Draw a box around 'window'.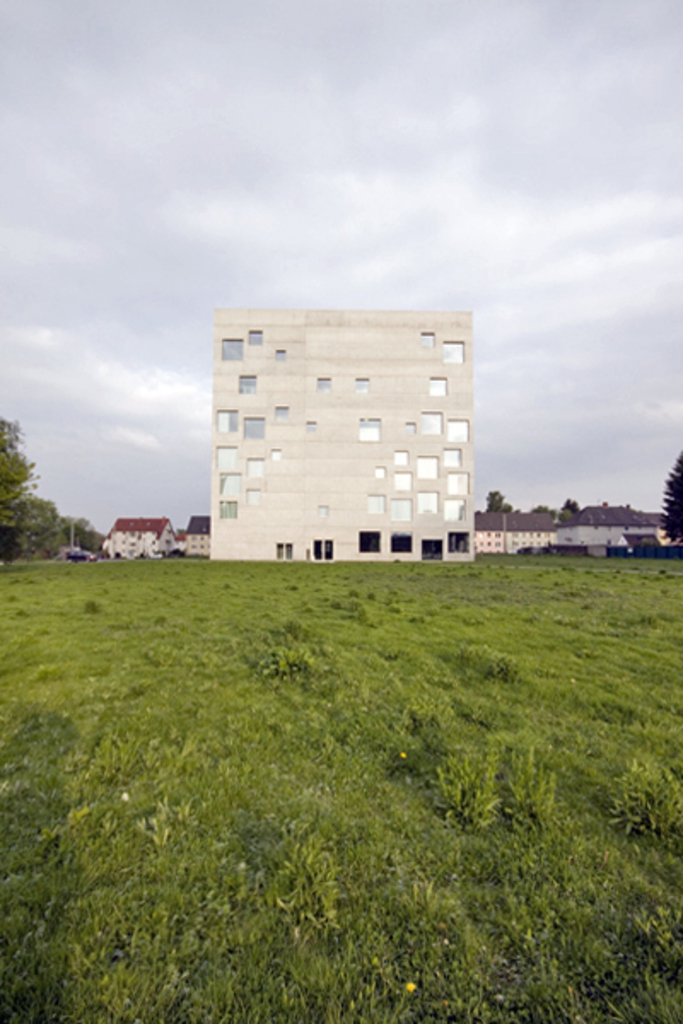
locate(273, 403, 287, 420).
